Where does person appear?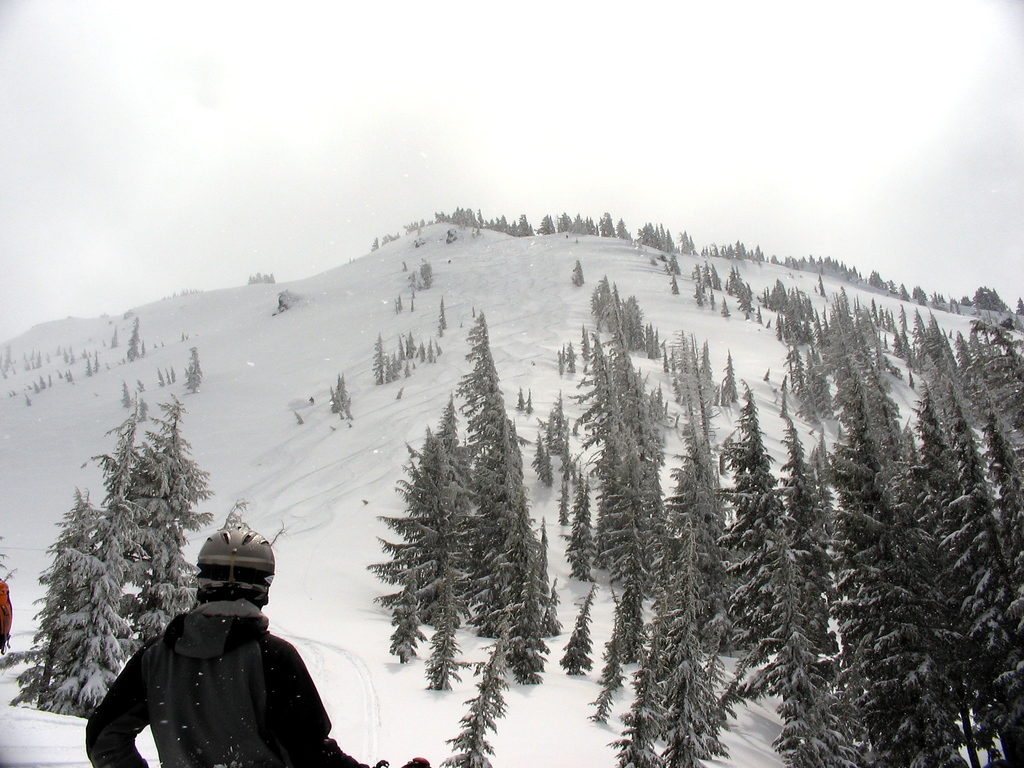
Appears at detection(84, 525, 376, 767).
